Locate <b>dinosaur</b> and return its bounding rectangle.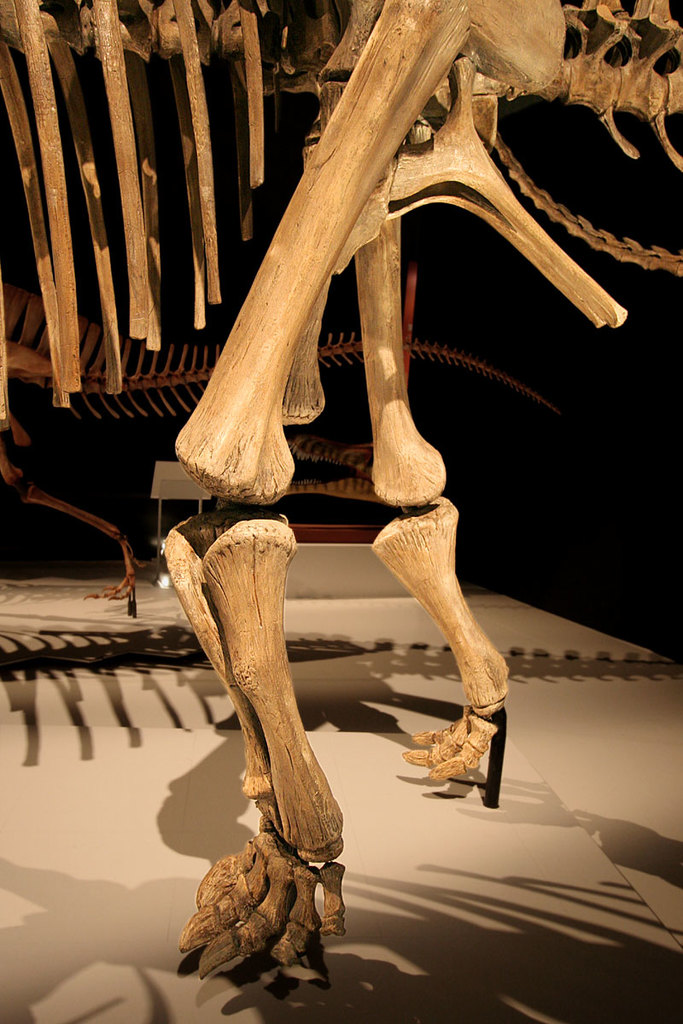
x1=0, y1=0, x2=682, y2=986.
